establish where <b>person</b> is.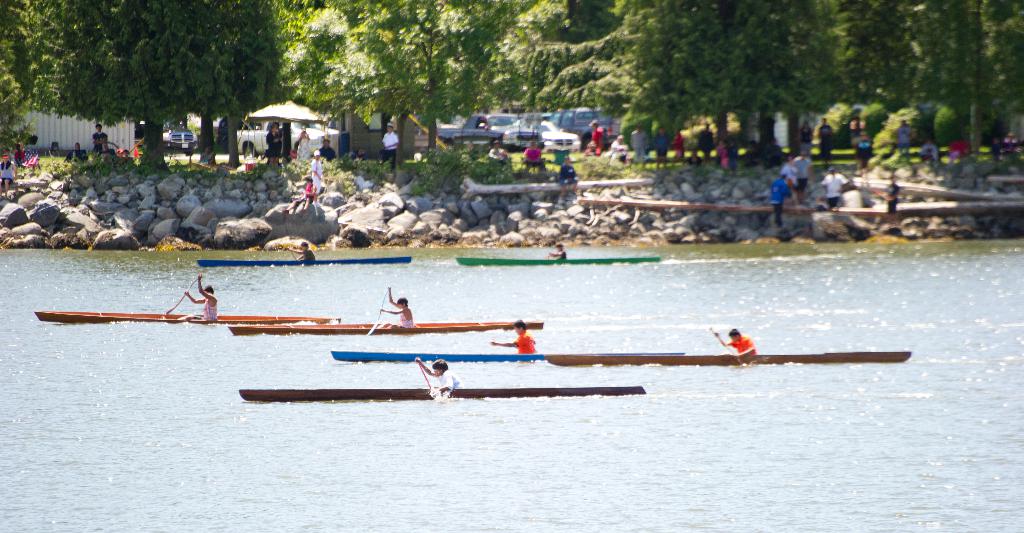
Established at locate(786, 159, 796, 186).
